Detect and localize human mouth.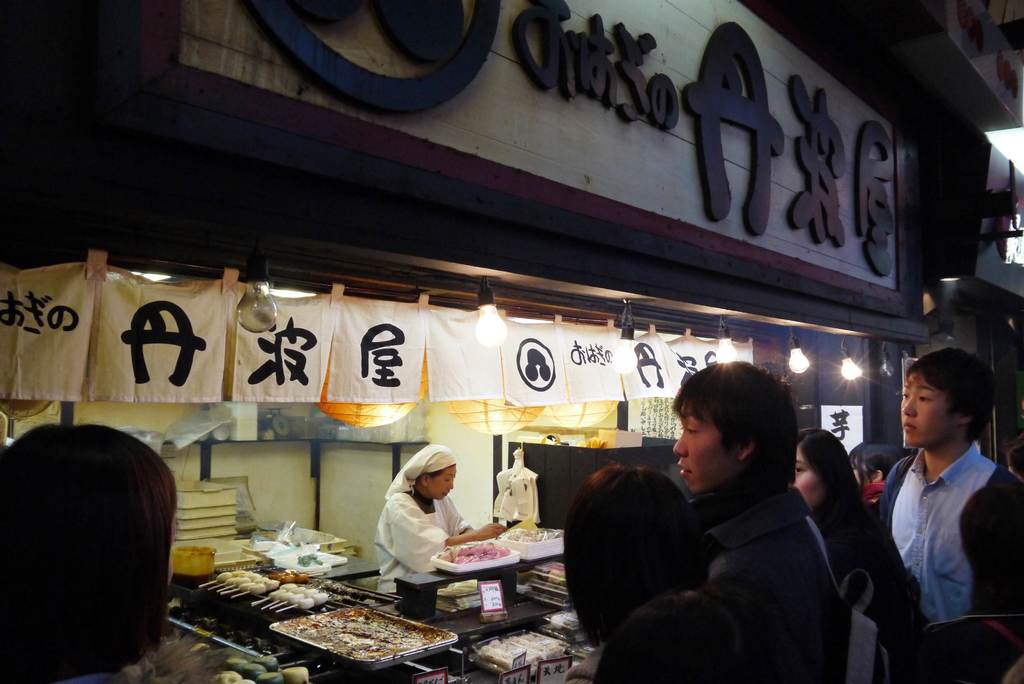
Localized at <bbox>681, 466, 688, 475</bbox>.
